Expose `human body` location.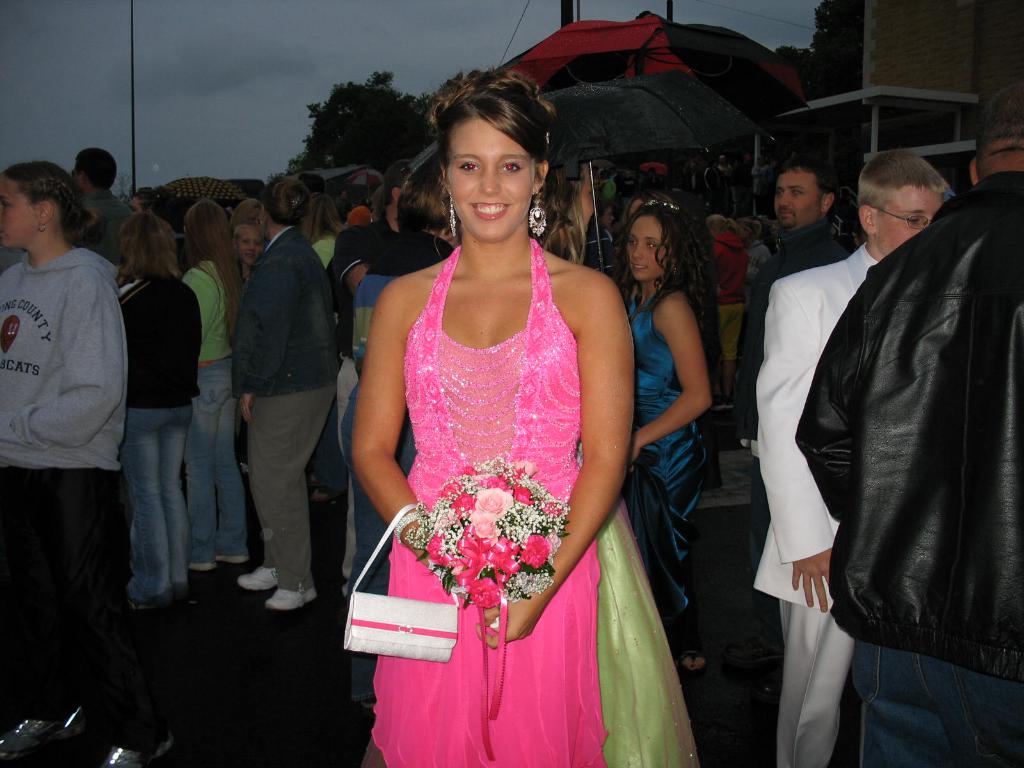
Exposed at <region>324, 102, 657, 767</region>.
